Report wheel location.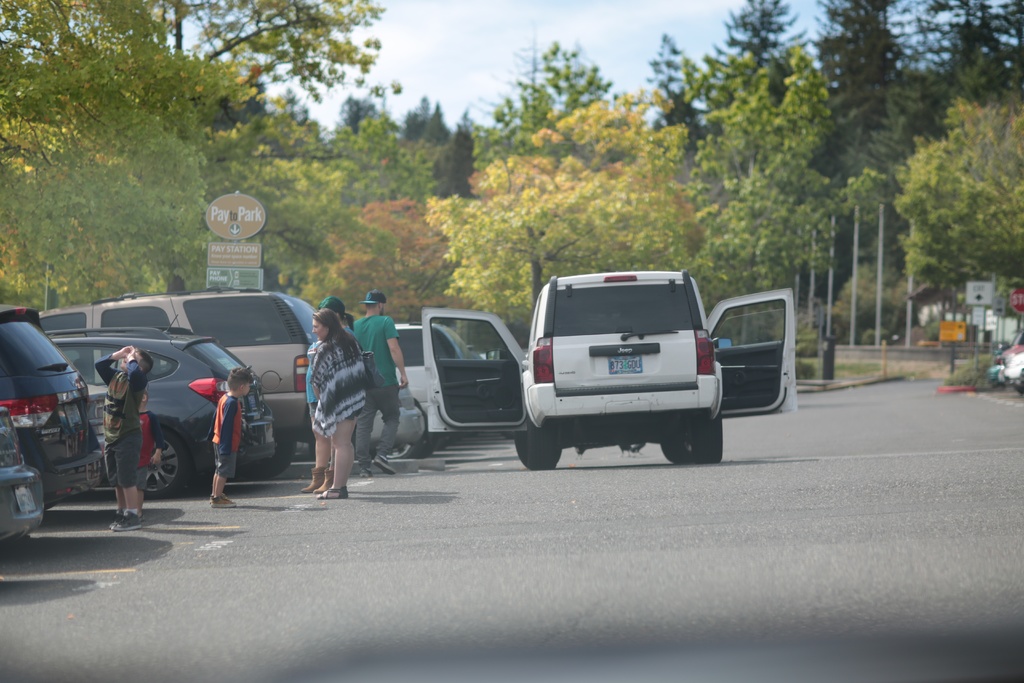
Report: (left=238, top=433, right=295, bottom=477).
